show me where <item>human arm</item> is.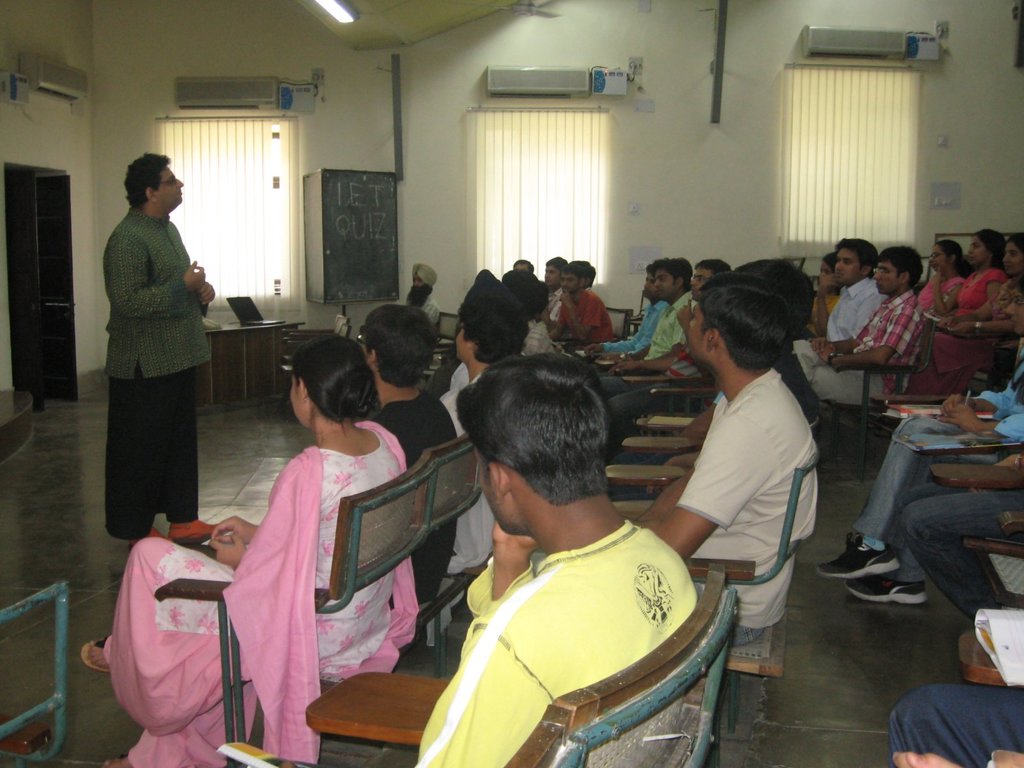
<item>human arm</item> is at 208/456/319/602.
